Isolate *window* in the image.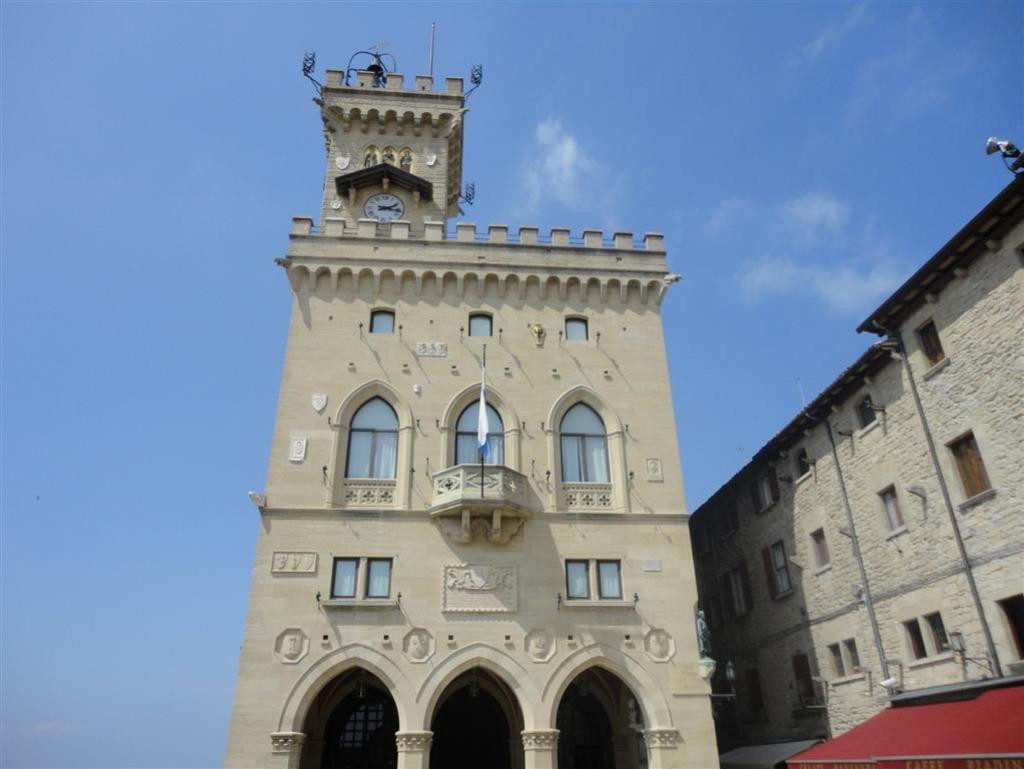
Isolated region: Rect(717, 499, 737, 539).
